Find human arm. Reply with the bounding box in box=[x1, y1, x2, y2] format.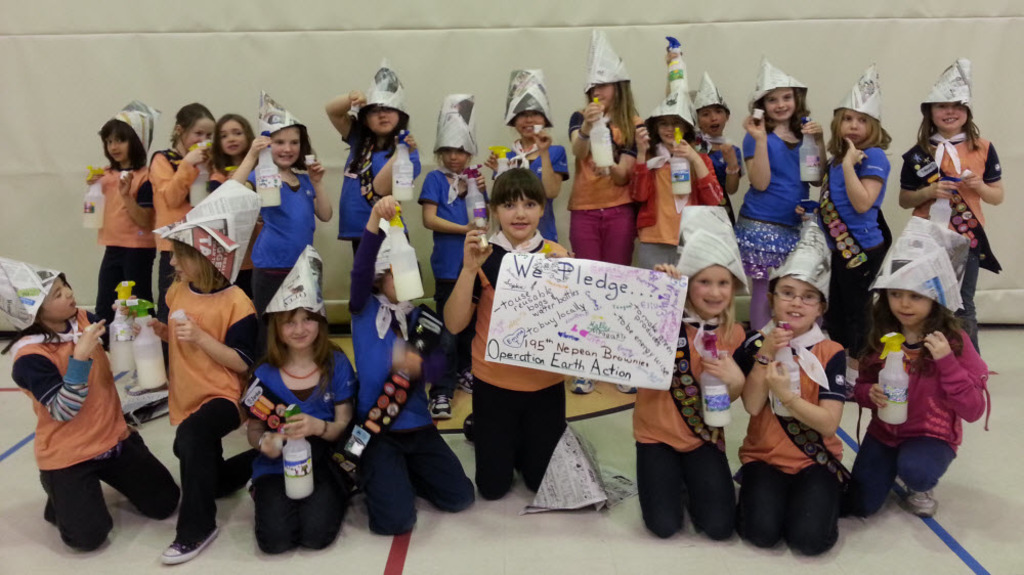
box=[400, 311, 460, 384].
